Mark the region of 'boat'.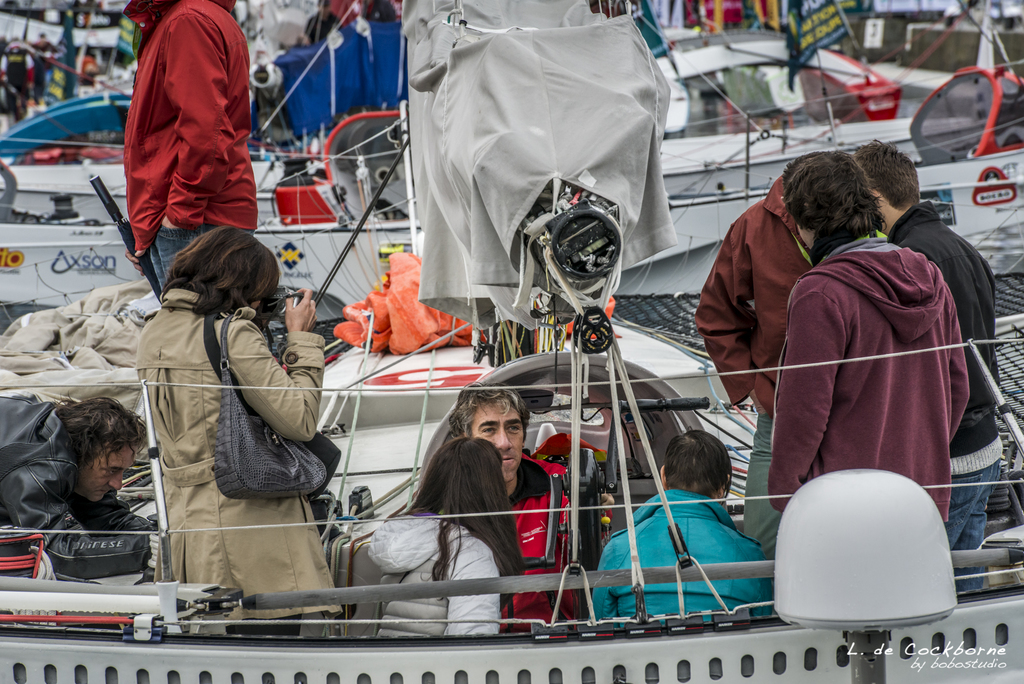
Region: pyautogui.locateOnScreen(0, 10, 1023, 321).
